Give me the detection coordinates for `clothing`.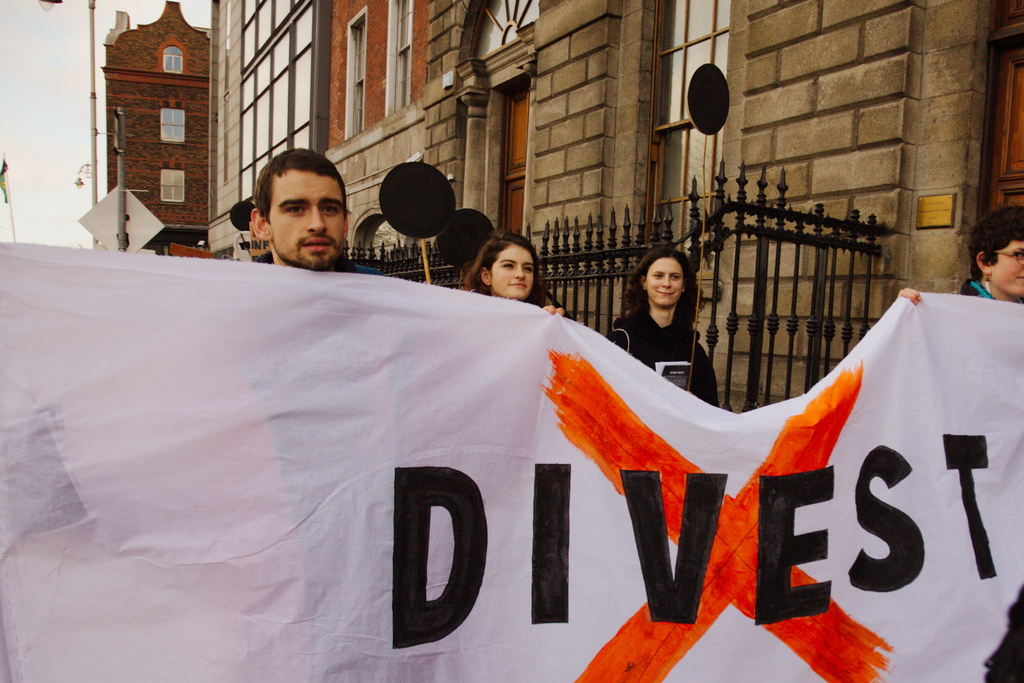
[959,284,992,309].
